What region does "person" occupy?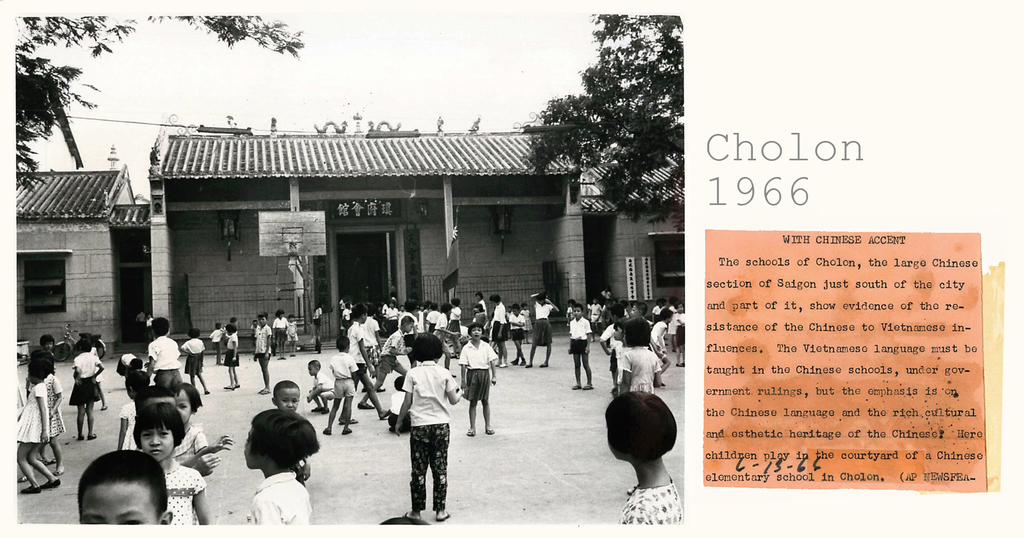
pyautogui.locateOnScreen(111, 345, 145, 393).
